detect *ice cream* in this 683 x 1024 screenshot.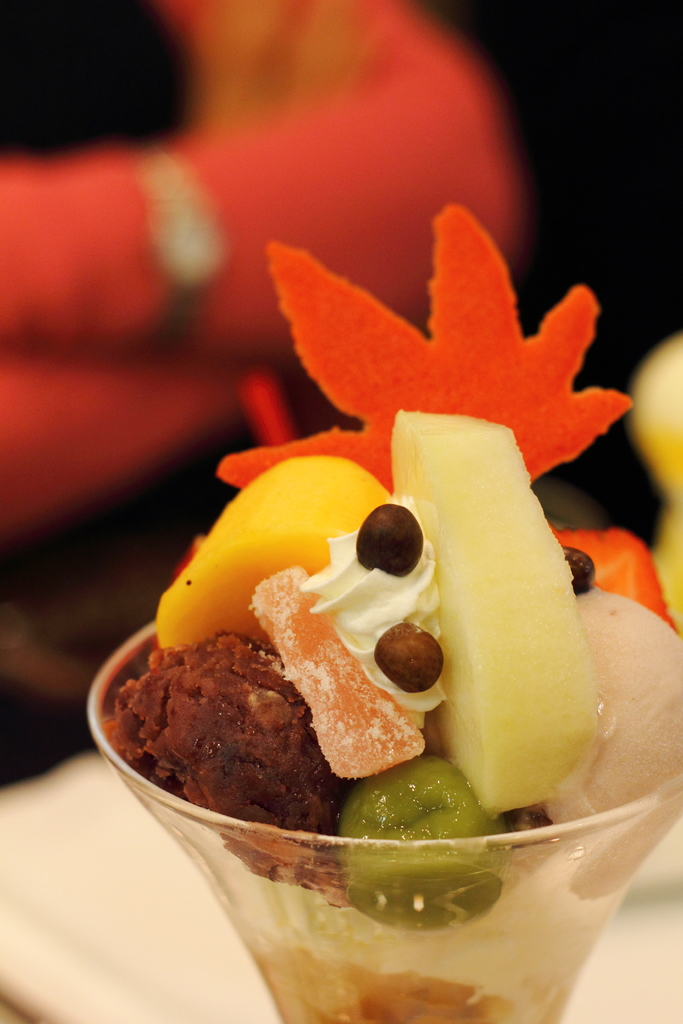
Detection: crop(60, 208, 658, 989).
